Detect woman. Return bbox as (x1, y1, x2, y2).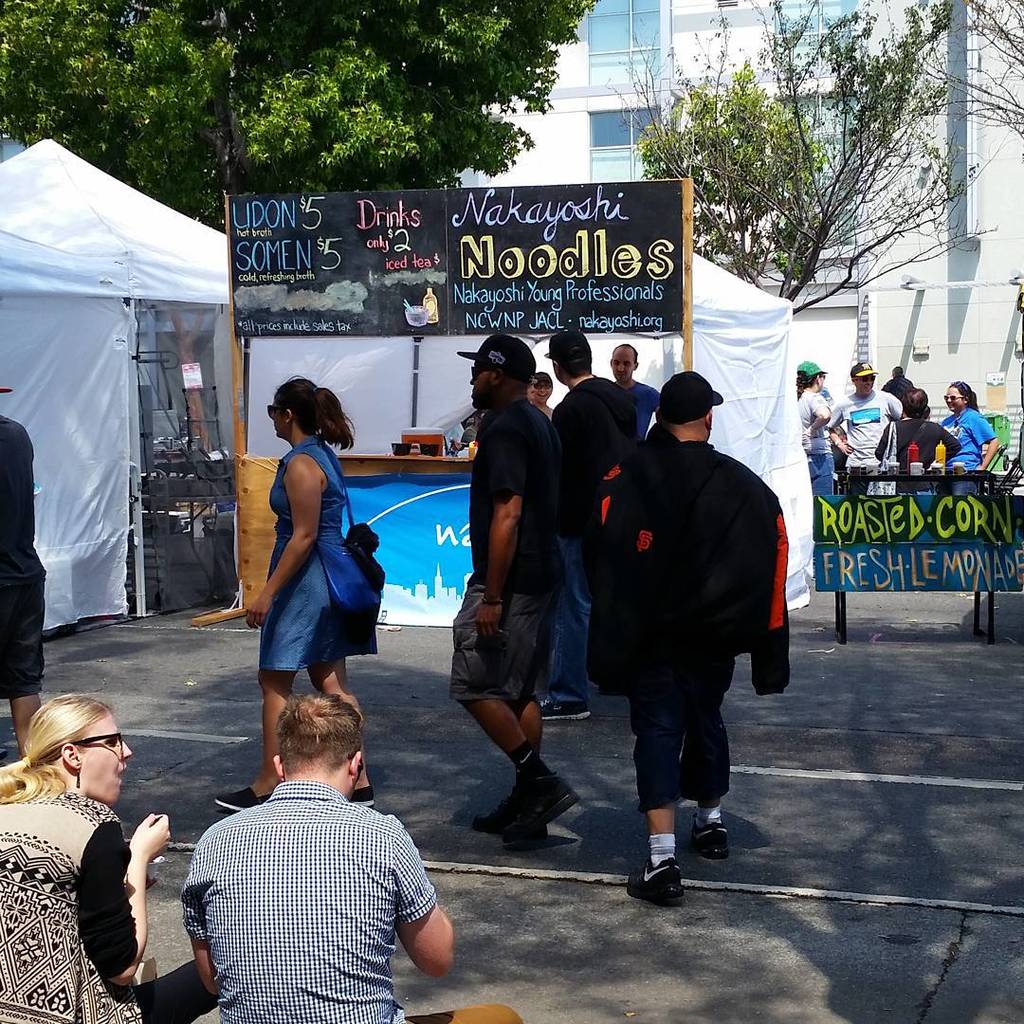
(23, 693, 174, 1022).
